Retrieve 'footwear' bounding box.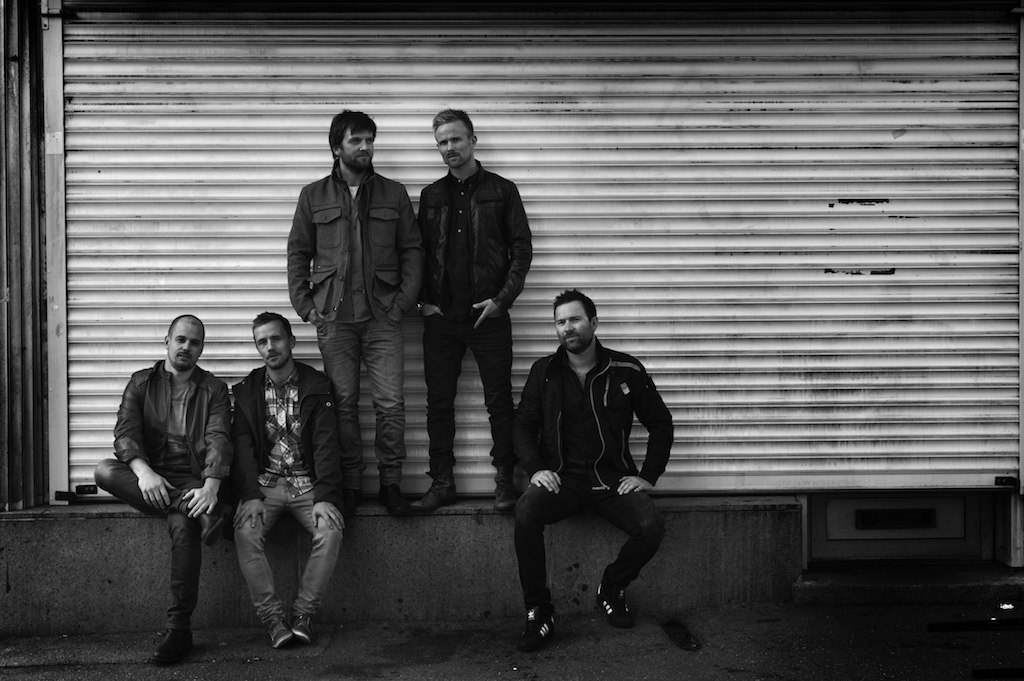
Bounding box: {"left": 287, "top": 610, "right": 316, "bottom": 641}.
